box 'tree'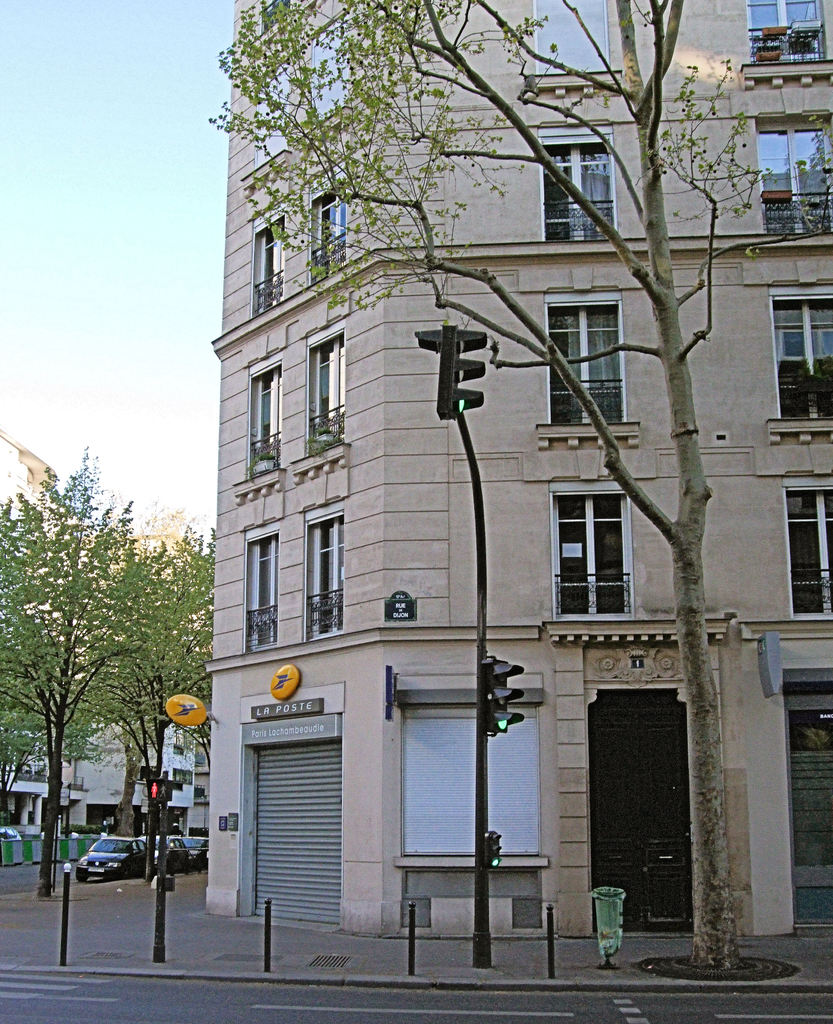
detection(213, 0, 768, 973)
